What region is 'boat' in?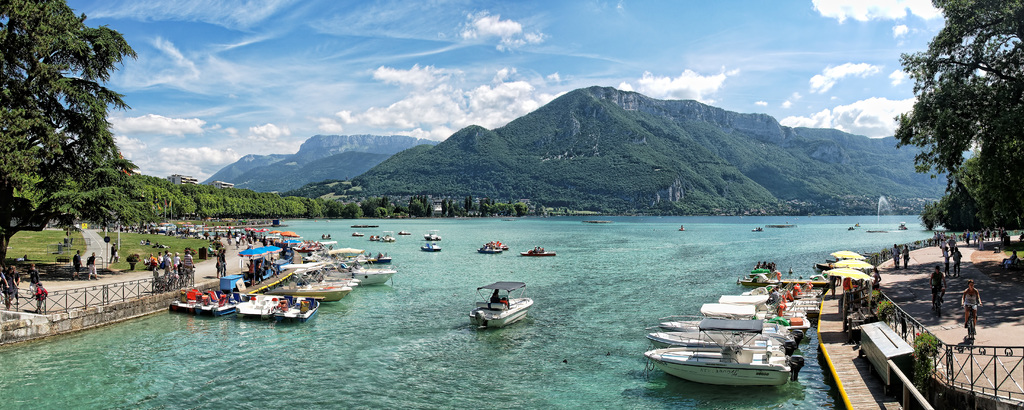
rect(644, 317, 792, 386).
